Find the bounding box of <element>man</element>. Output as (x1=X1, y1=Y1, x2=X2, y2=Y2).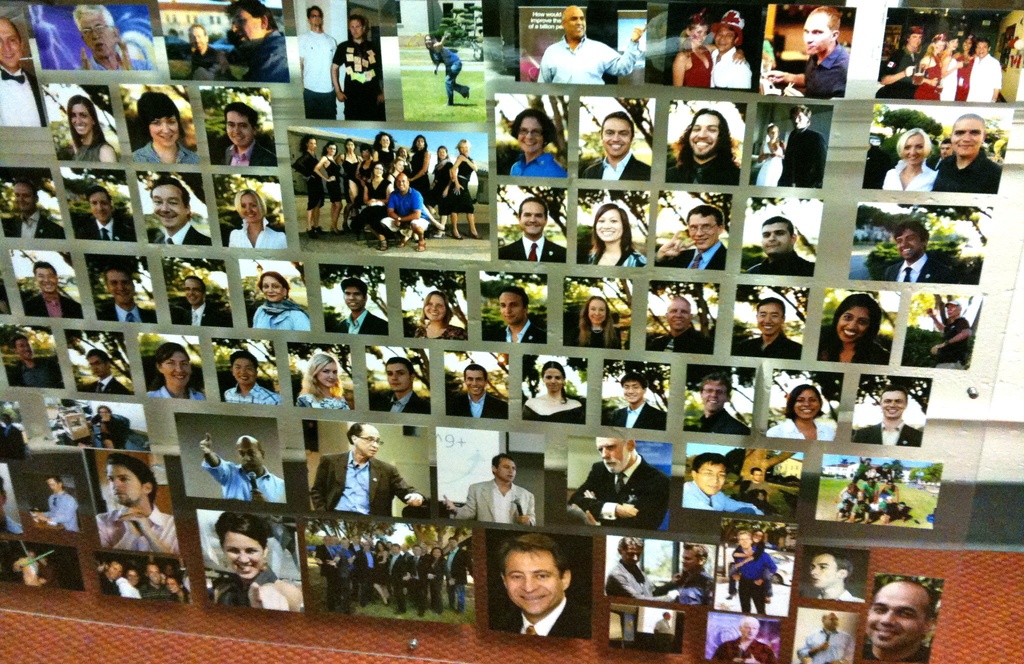
(x1=602, y1=374, x2=669, y2=429).
